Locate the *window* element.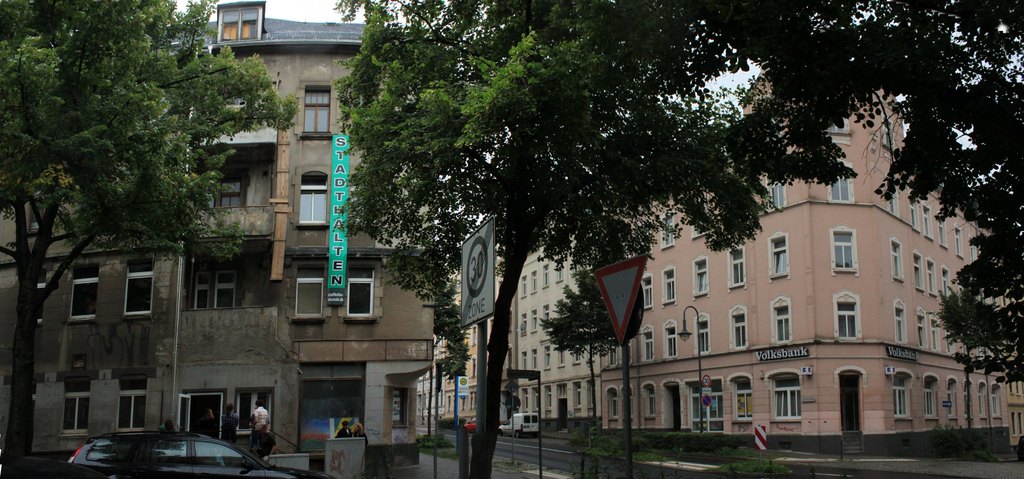
Element bbox: 541,261,550,287.
